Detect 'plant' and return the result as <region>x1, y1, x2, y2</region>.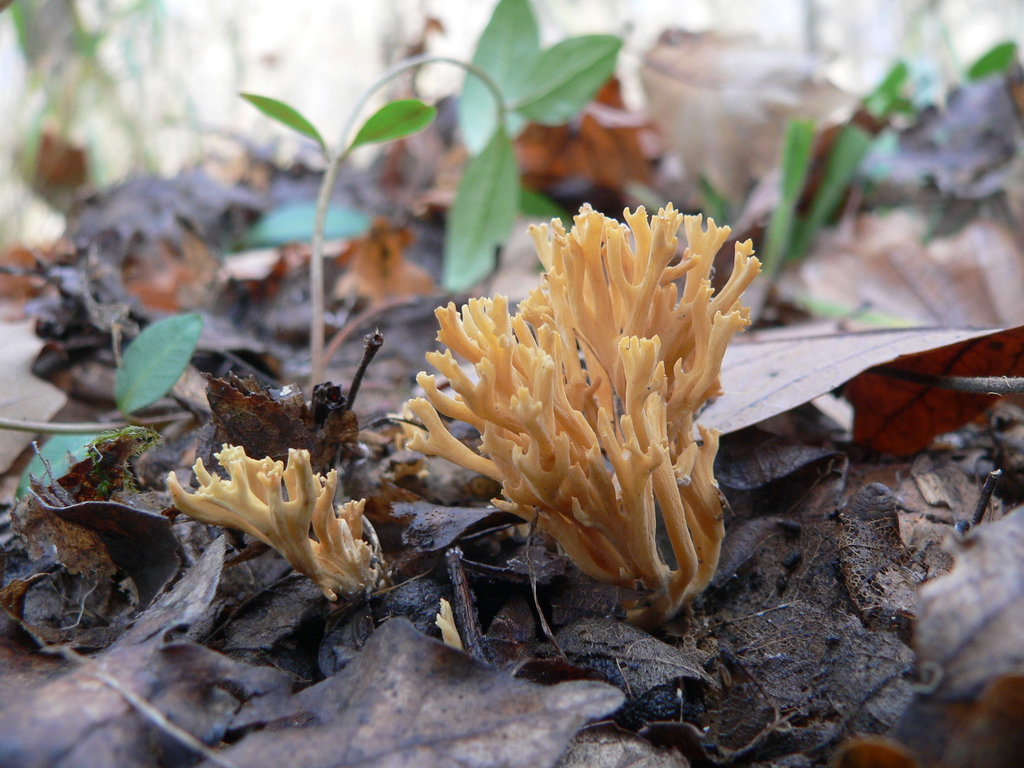
<region>221, 0, 621, 392</region>.
